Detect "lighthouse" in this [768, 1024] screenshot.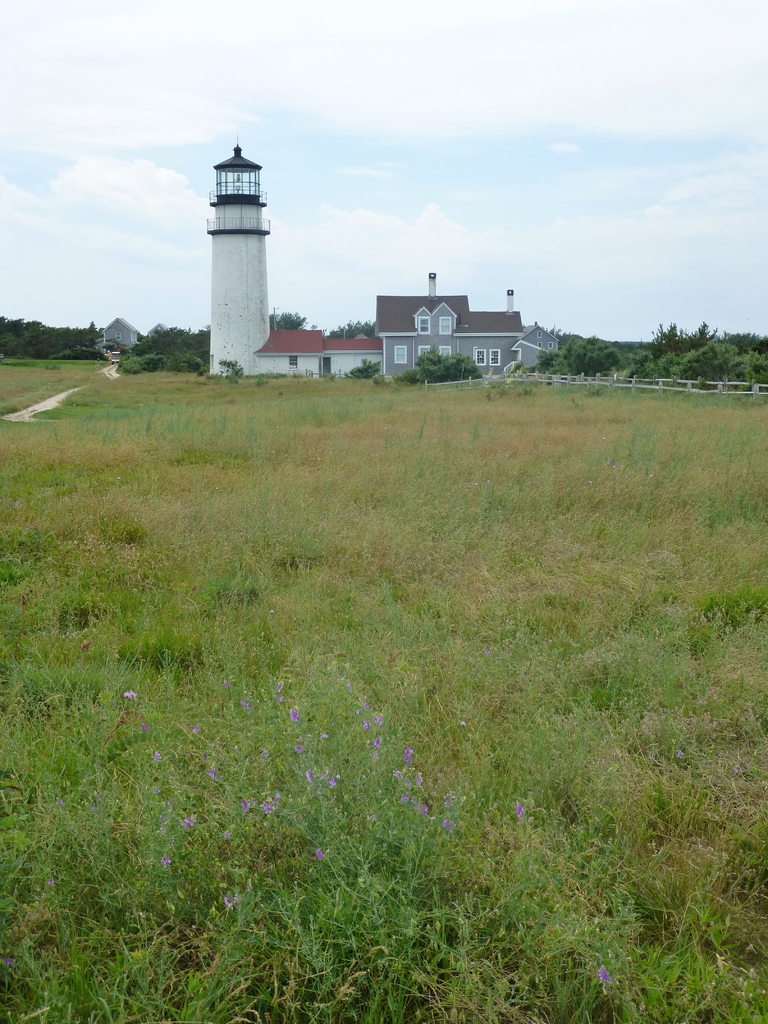
Detection: 209/131/268/374.
